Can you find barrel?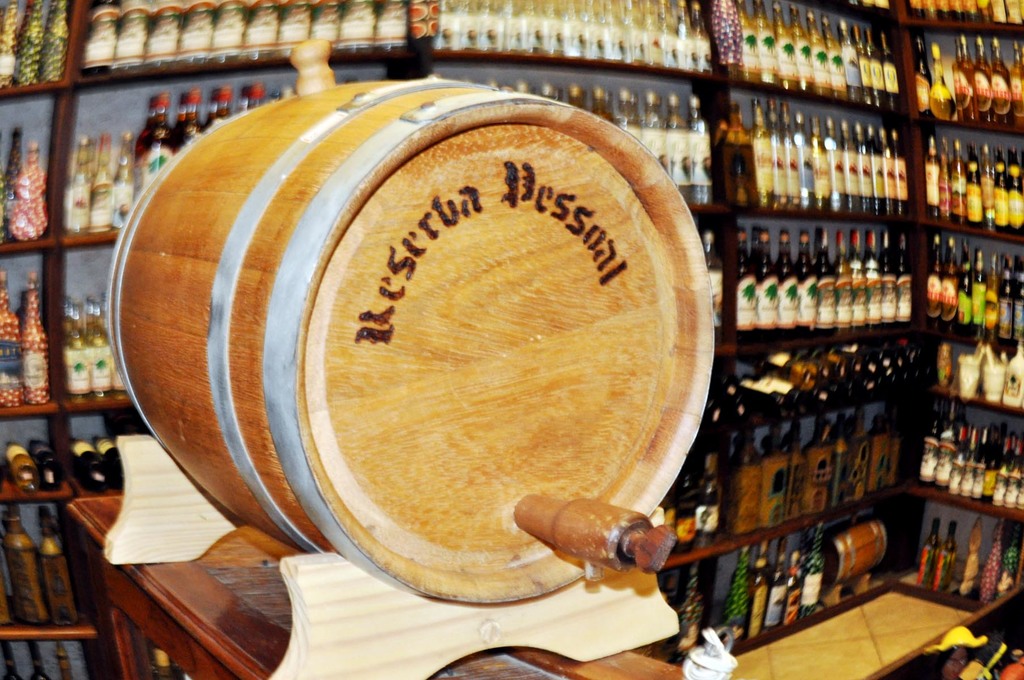
Yes, bounding box: <box>104,65,710,602</box>.
